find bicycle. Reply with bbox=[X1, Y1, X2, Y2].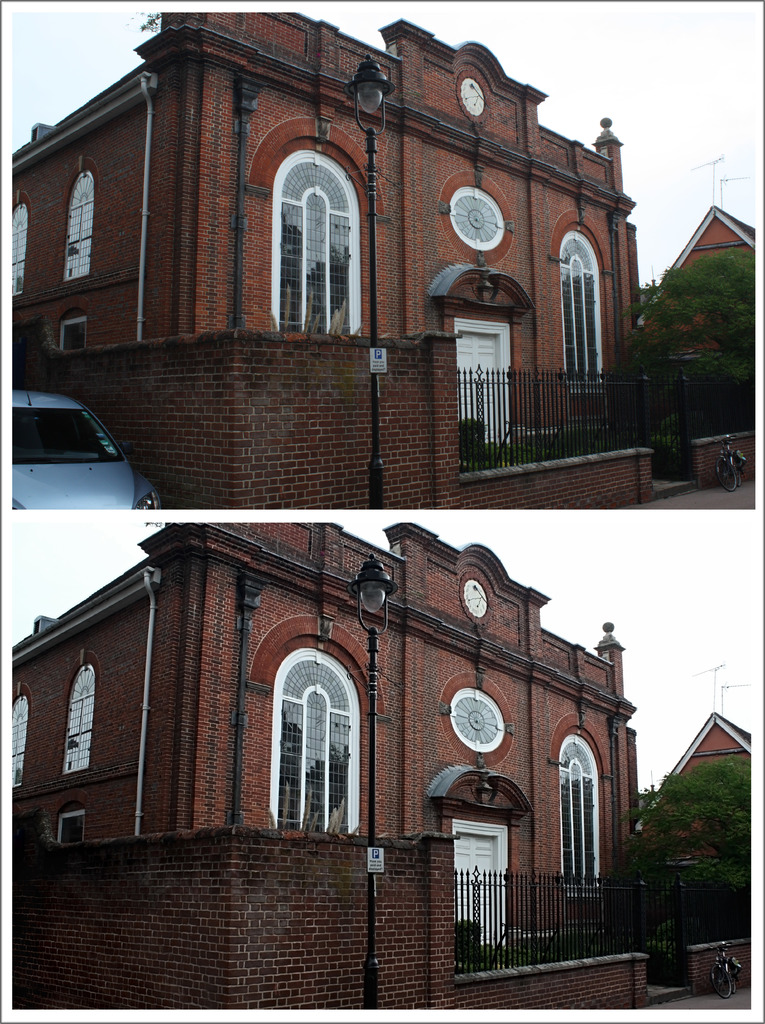
bbox=[720, 440, 746, 494].
